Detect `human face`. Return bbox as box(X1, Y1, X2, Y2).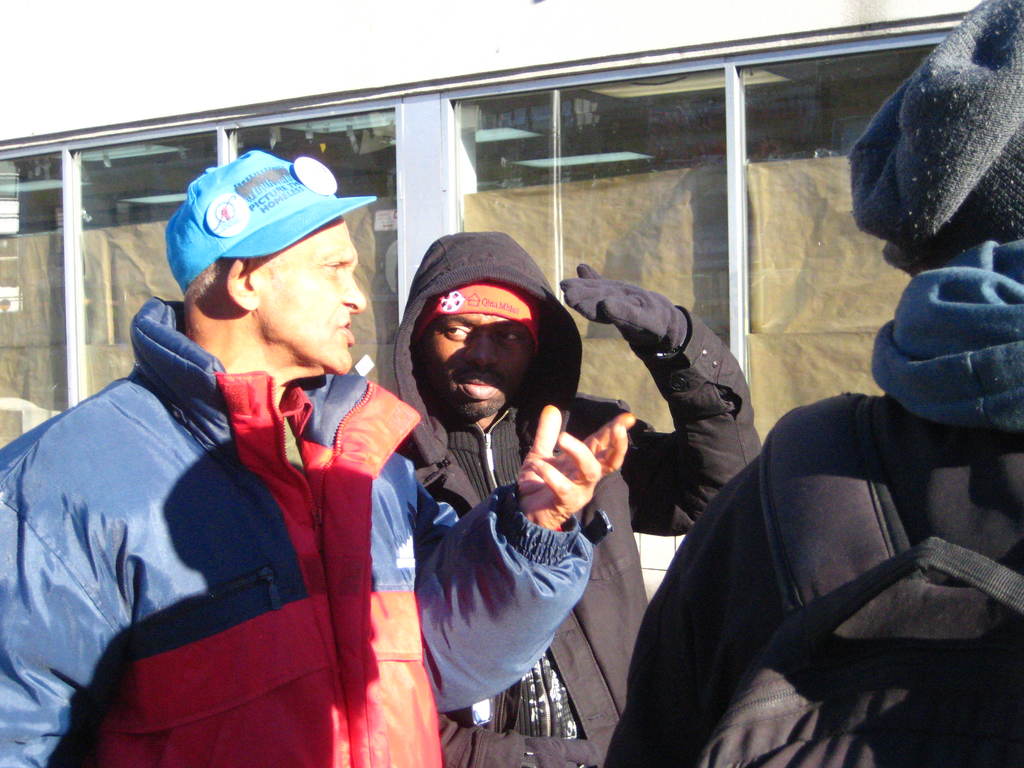
box(243, 216, 375, 385).
